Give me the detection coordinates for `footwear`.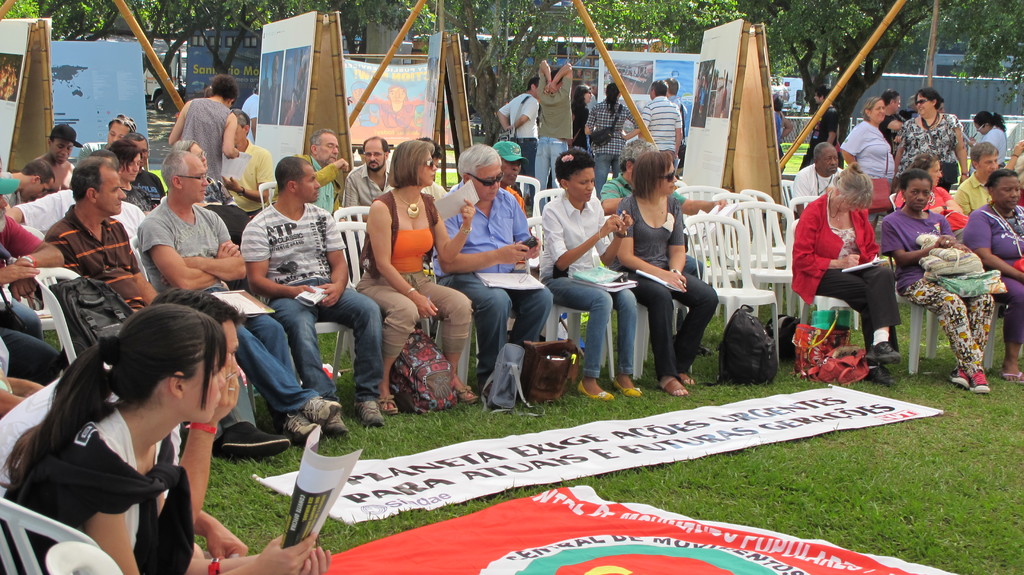
[left=945, top=368, right=970, bottom=391].
